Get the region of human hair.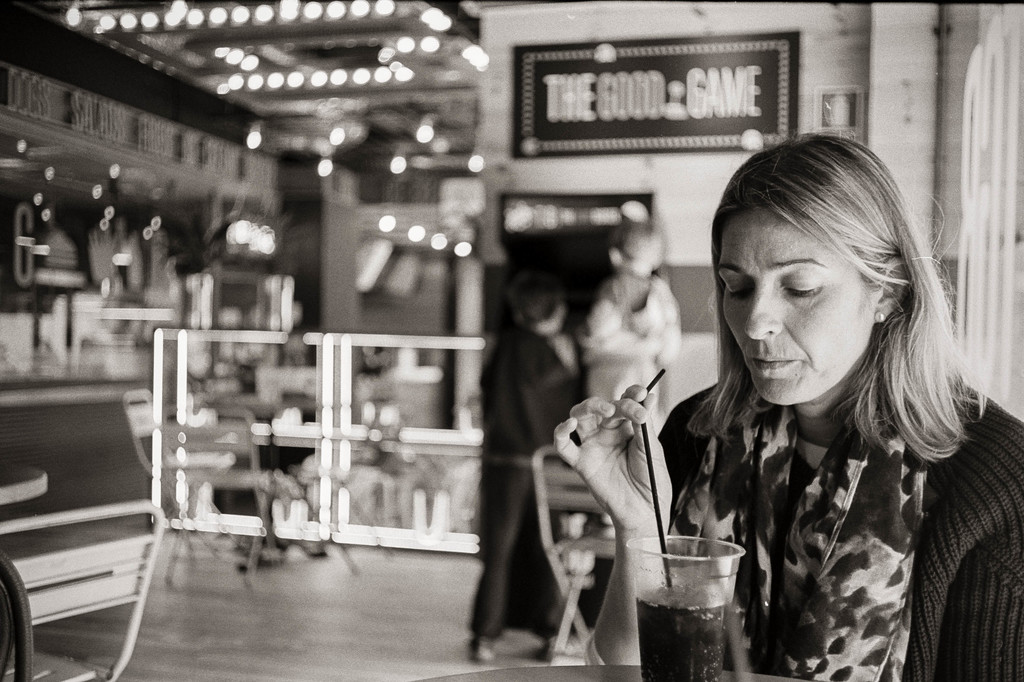
select_region(701, 115, 964, 472).
